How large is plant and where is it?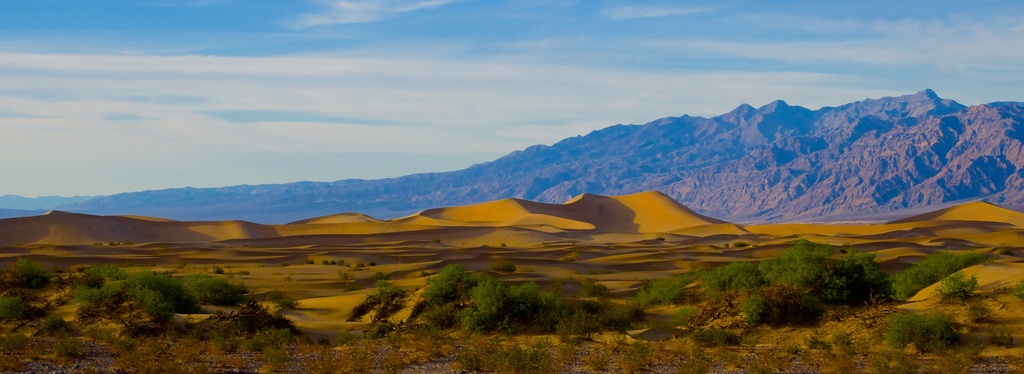
Bounding box: {"left": 833, "top": 244, "right": 880, "bottom": 293}.
